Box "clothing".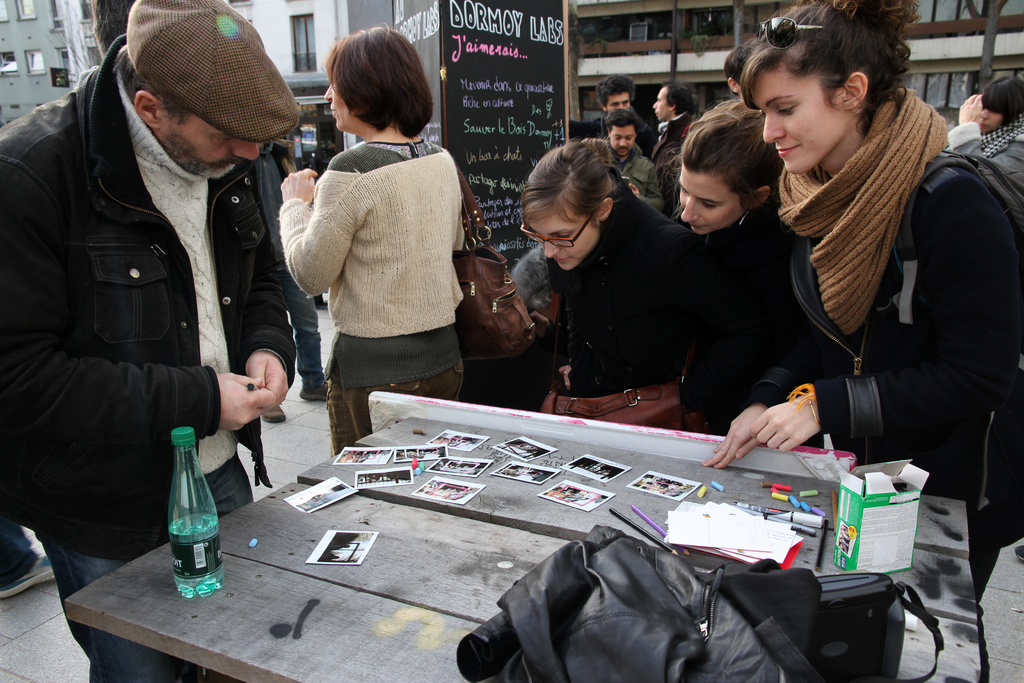
<box>0,32,301,682</box>.
